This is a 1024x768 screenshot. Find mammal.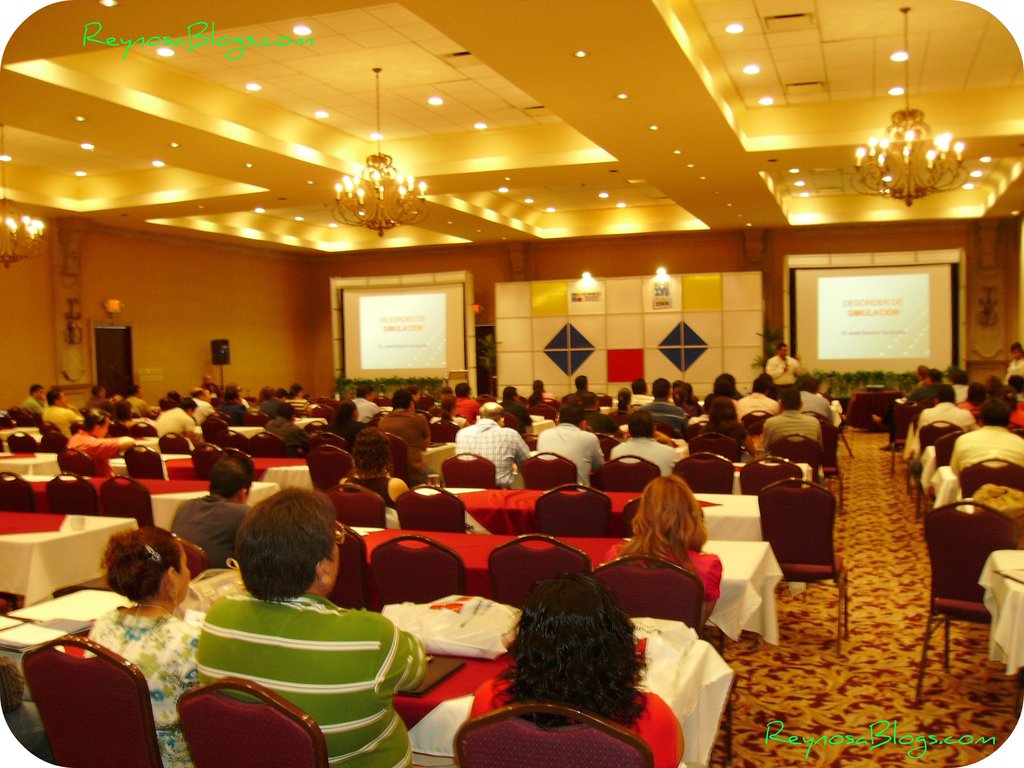
Bounding box: [x1=452, y1=397, x2=531, y2=488].
